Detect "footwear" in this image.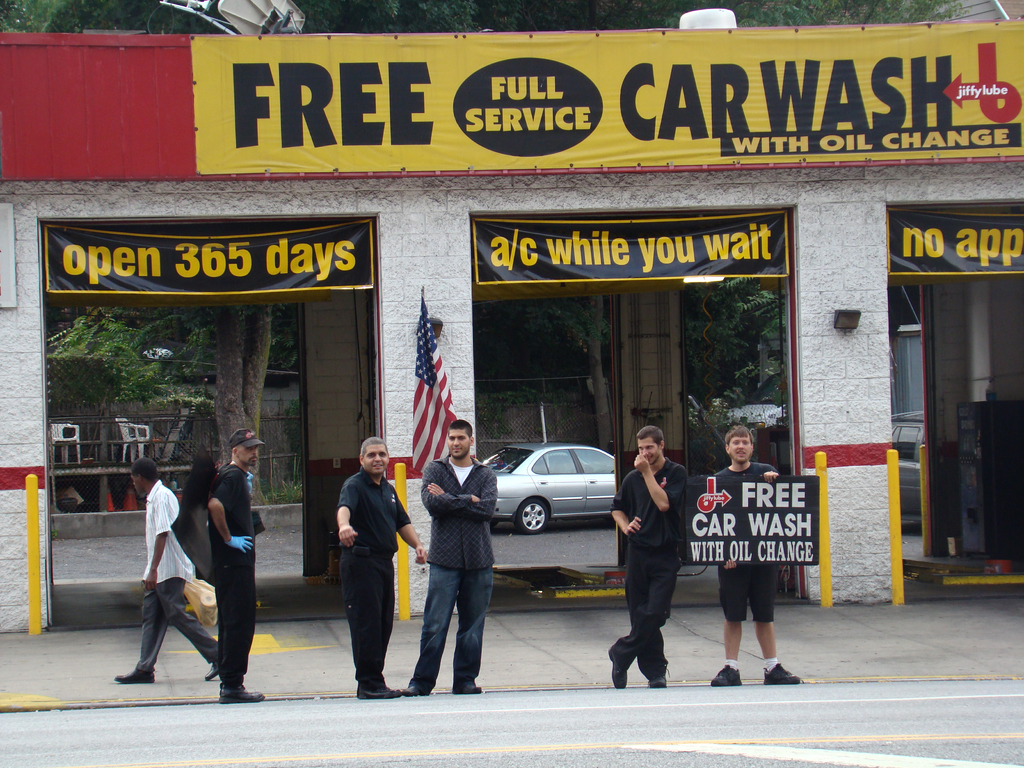
Detection: 217/683/268/704.
